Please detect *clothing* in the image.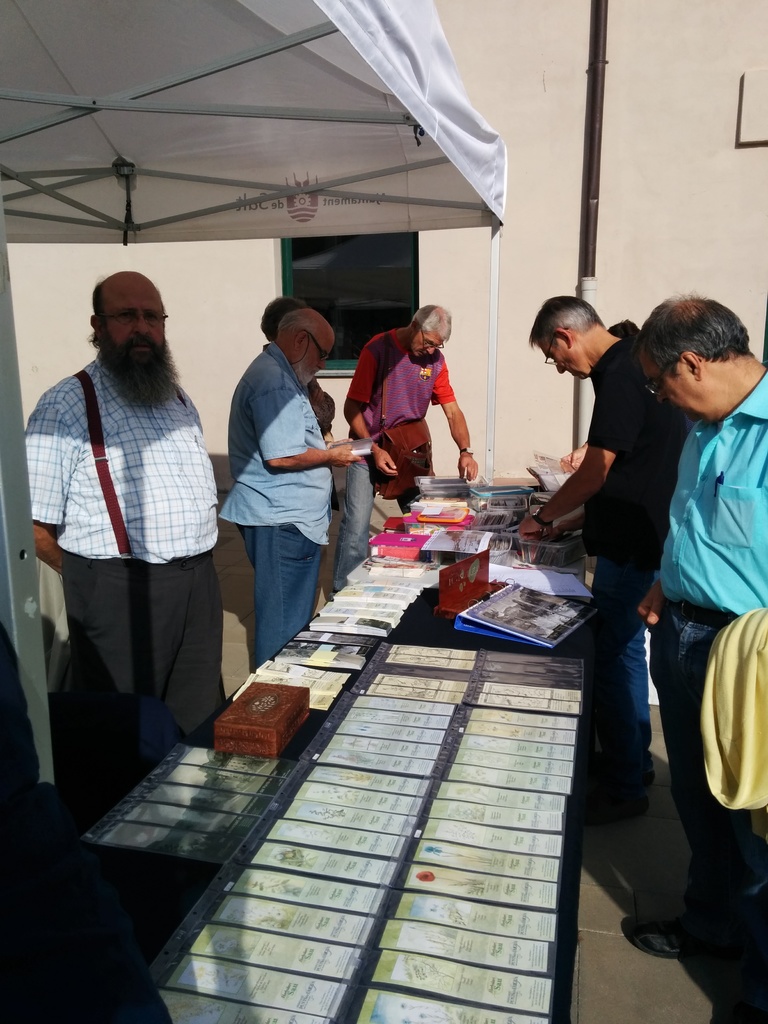
581, 325, 701, 729.
